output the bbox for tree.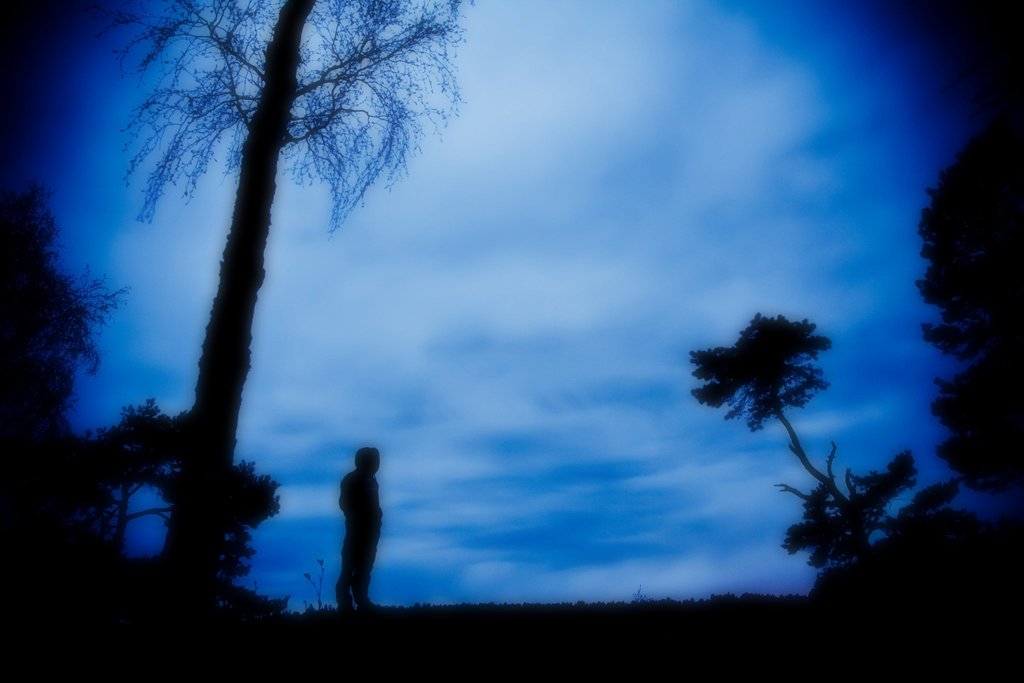
[103,0,472,617].
